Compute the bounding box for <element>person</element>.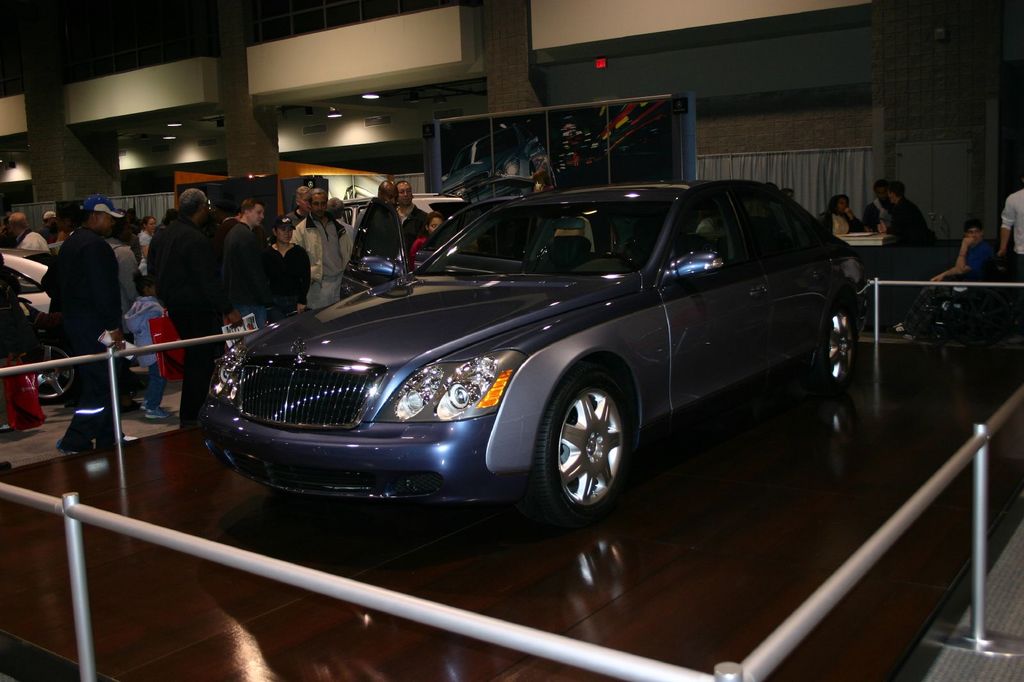
select_region(809, 187, 860, 237).
